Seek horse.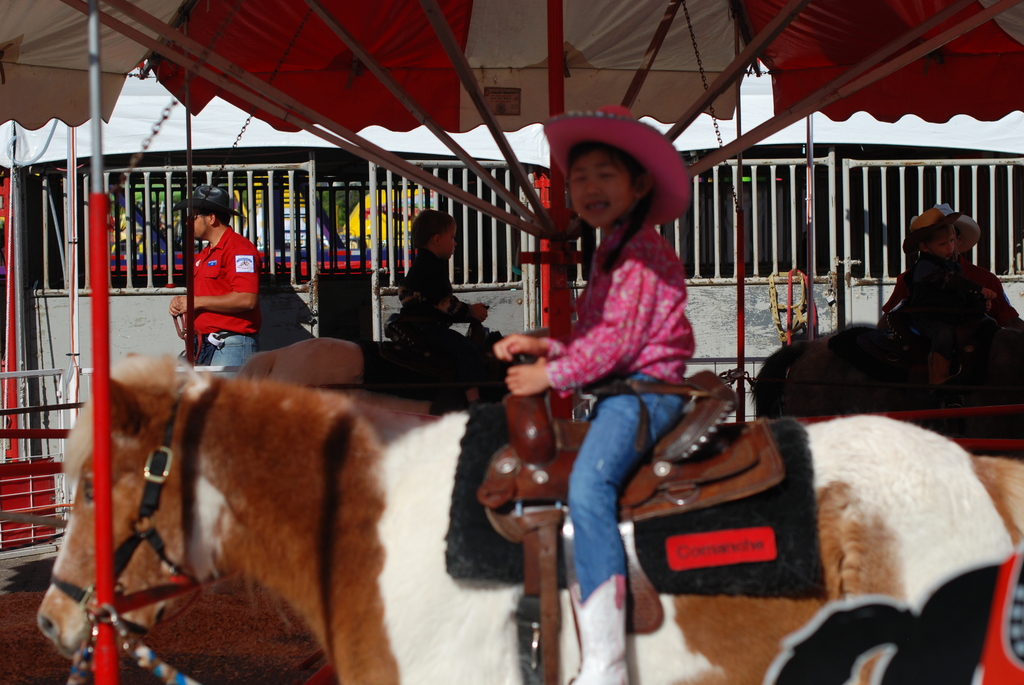
[x1=36, y1=348, x2=1023, y2=684].
